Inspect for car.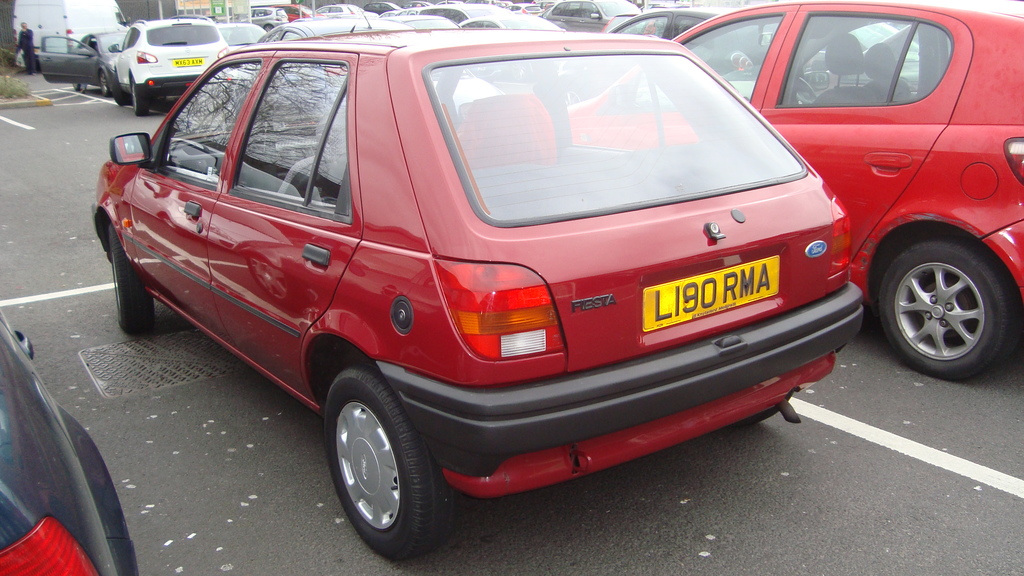
Inspection: <region>119, 10, 229, 118</region>.
